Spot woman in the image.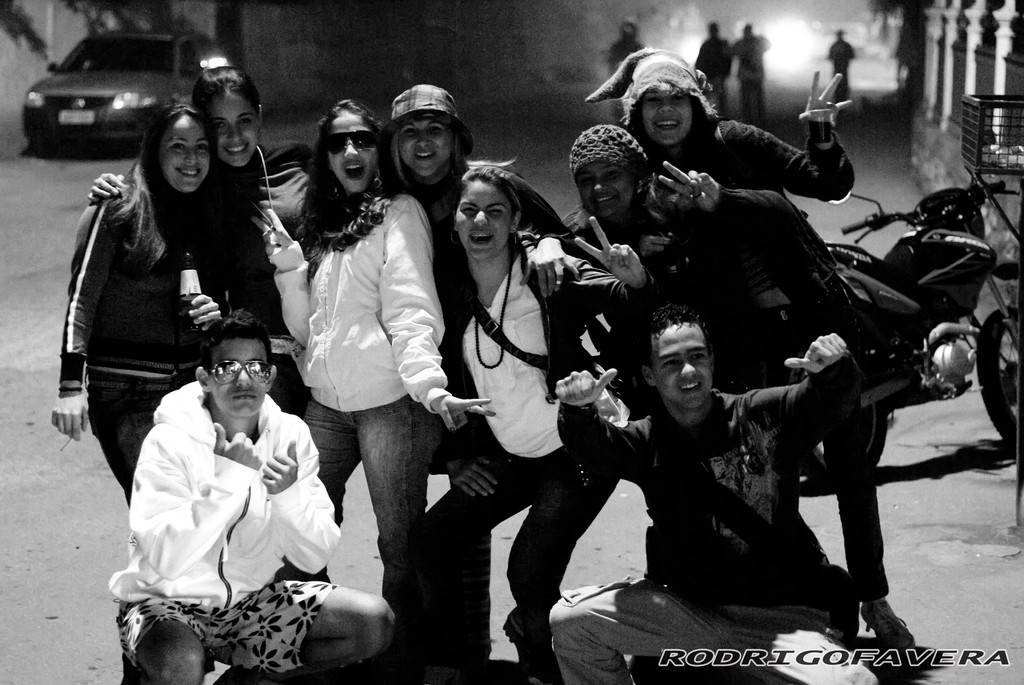
woman found at Rect(83, 64, 320, 421).
